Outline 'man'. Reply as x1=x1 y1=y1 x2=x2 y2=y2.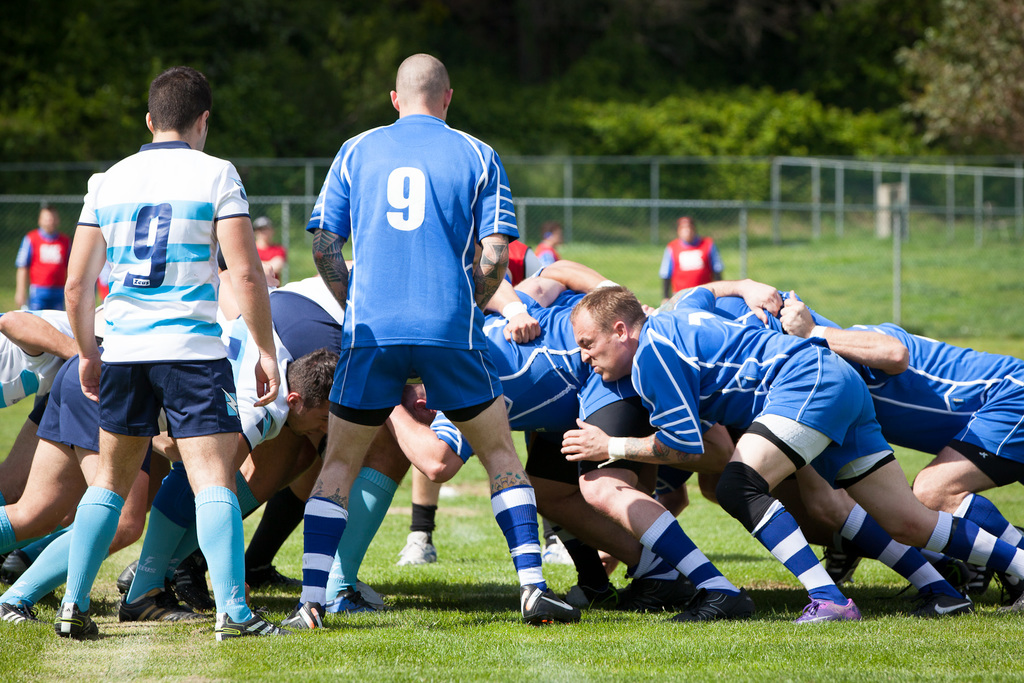
x1=14 y1=199 x2=73 y2=309.
